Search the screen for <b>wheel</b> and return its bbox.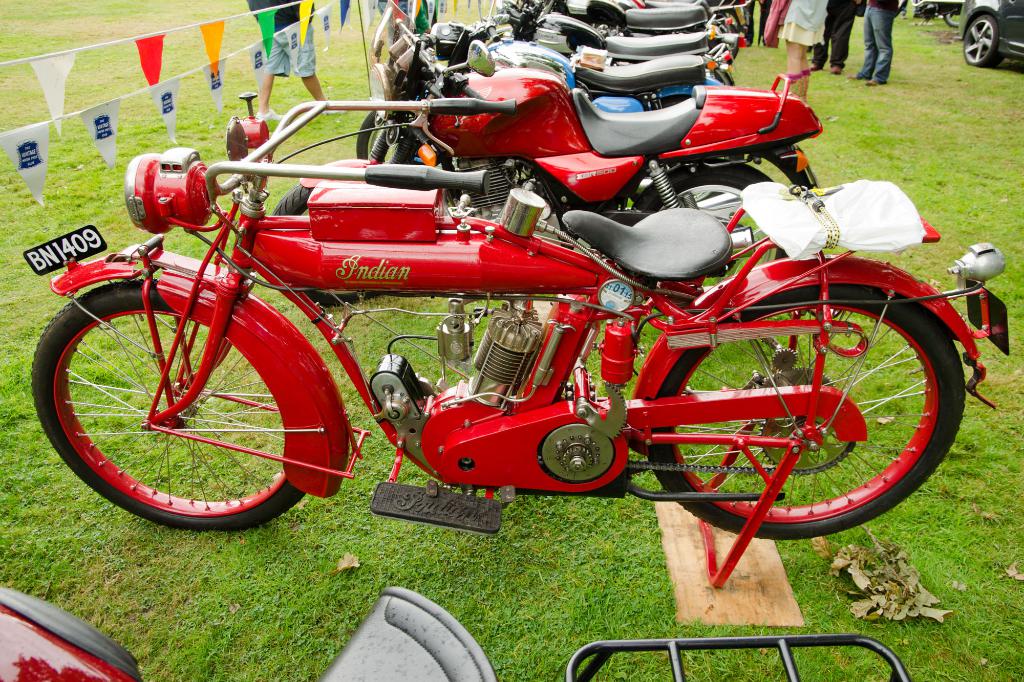
Found: left=963, top=14, right=1004, bottom=67.
